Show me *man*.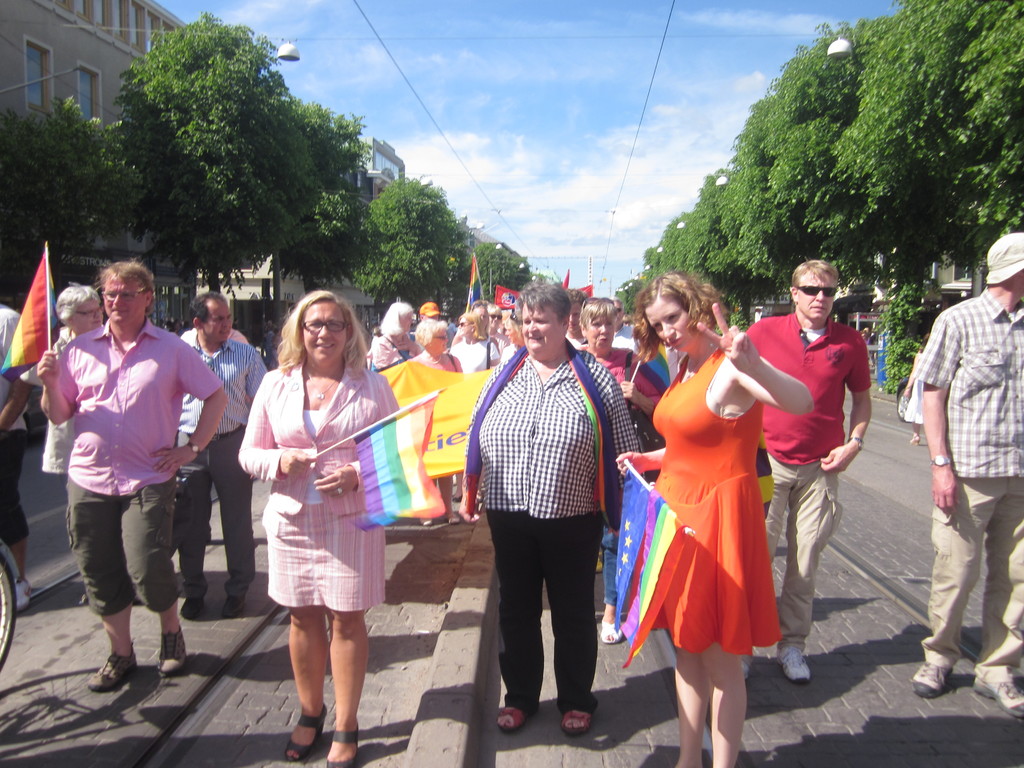
*man* is here: locate(181, 296, 268, 616).
